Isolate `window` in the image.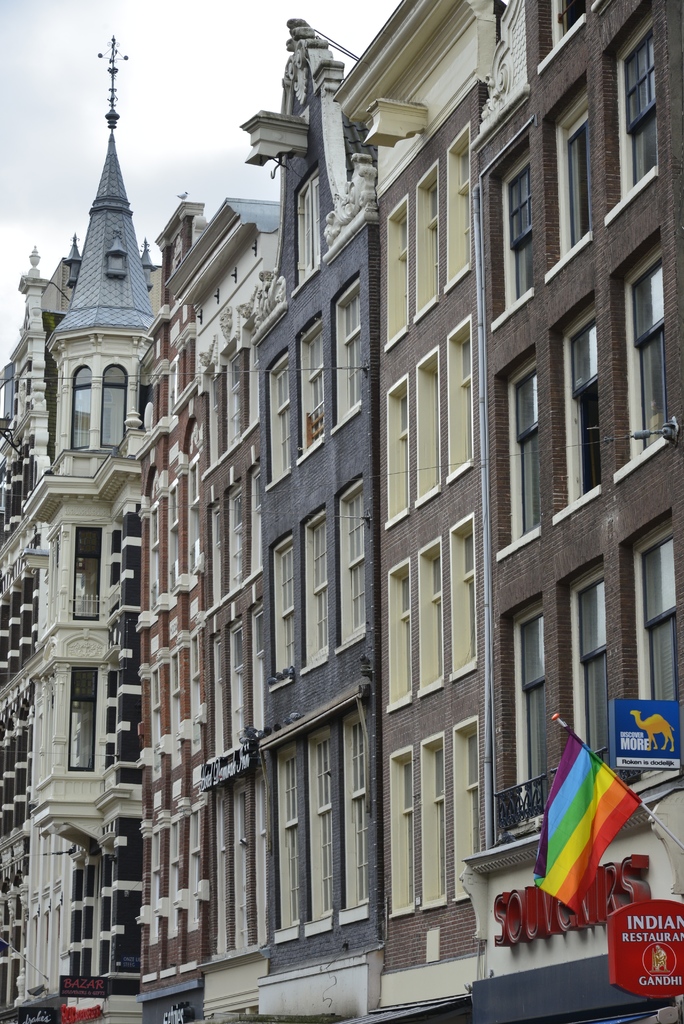
Isolated region: bbox=(500, 603, 563, 820).
